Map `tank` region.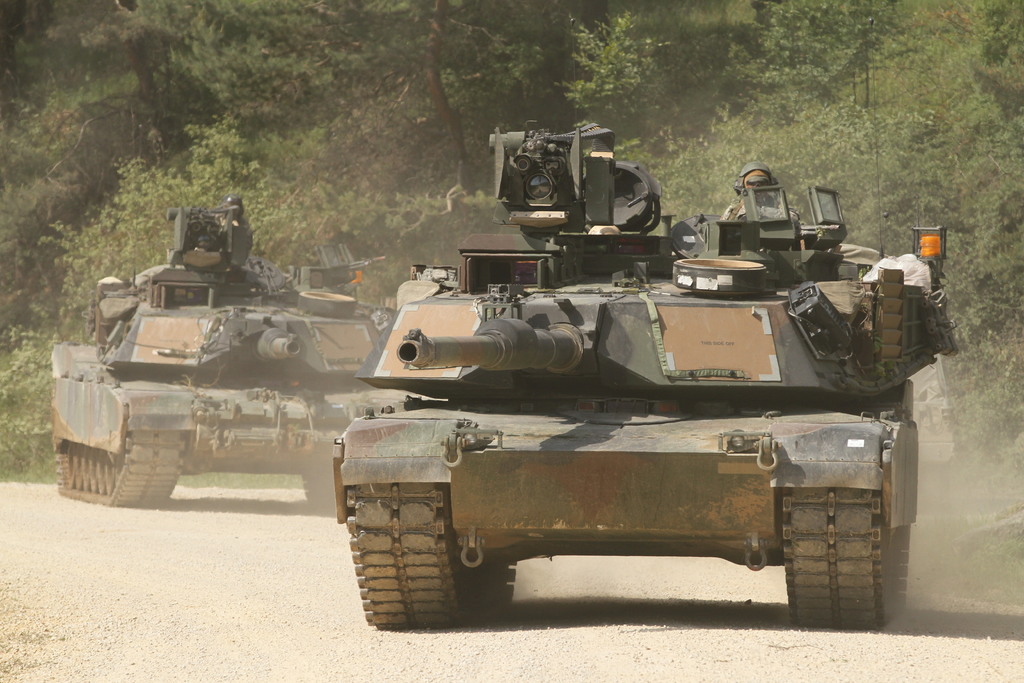
Mapped to {"x1": 45, "y1": 192, "x2": 398, "y2": 507}.
